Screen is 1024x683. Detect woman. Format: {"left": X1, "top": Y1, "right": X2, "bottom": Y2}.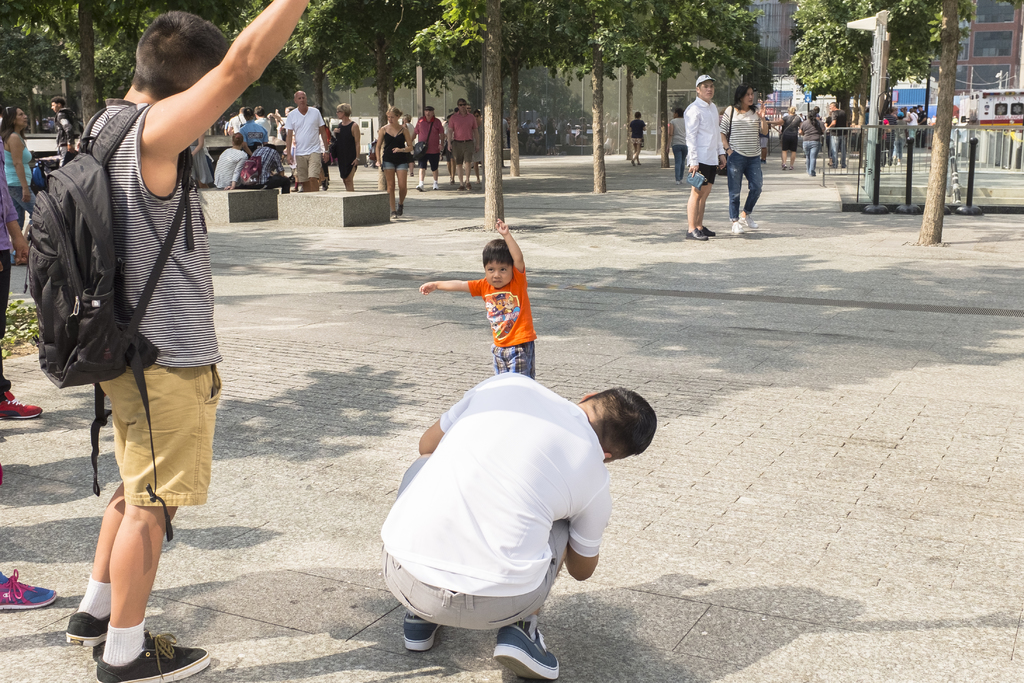
{"left": 577, "top": 115, "right": 589, "bottom": 152}.
